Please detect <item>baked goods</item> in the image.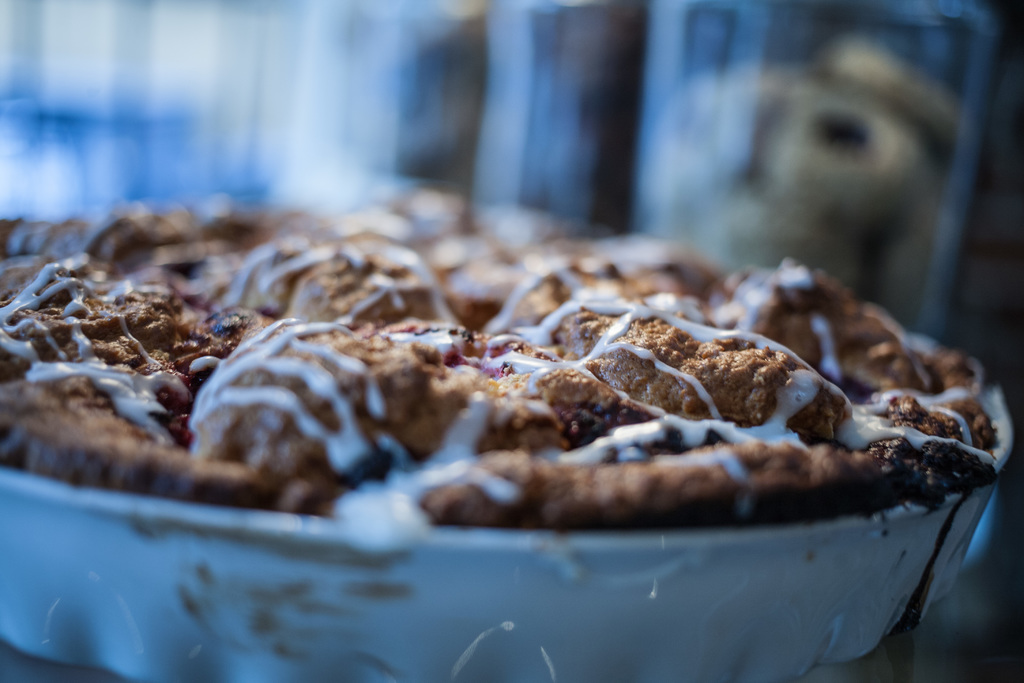
left=0, top=186, right=1002, bottom=532.
